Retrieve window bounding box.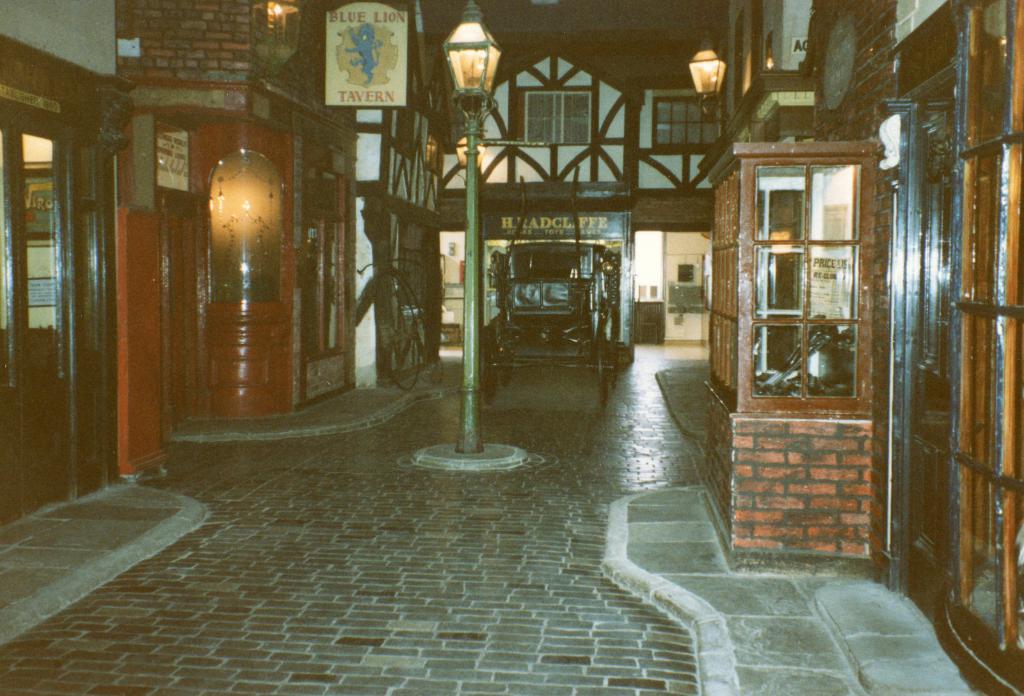
Bounding box: bbox=[742, 166, 862, 401].
